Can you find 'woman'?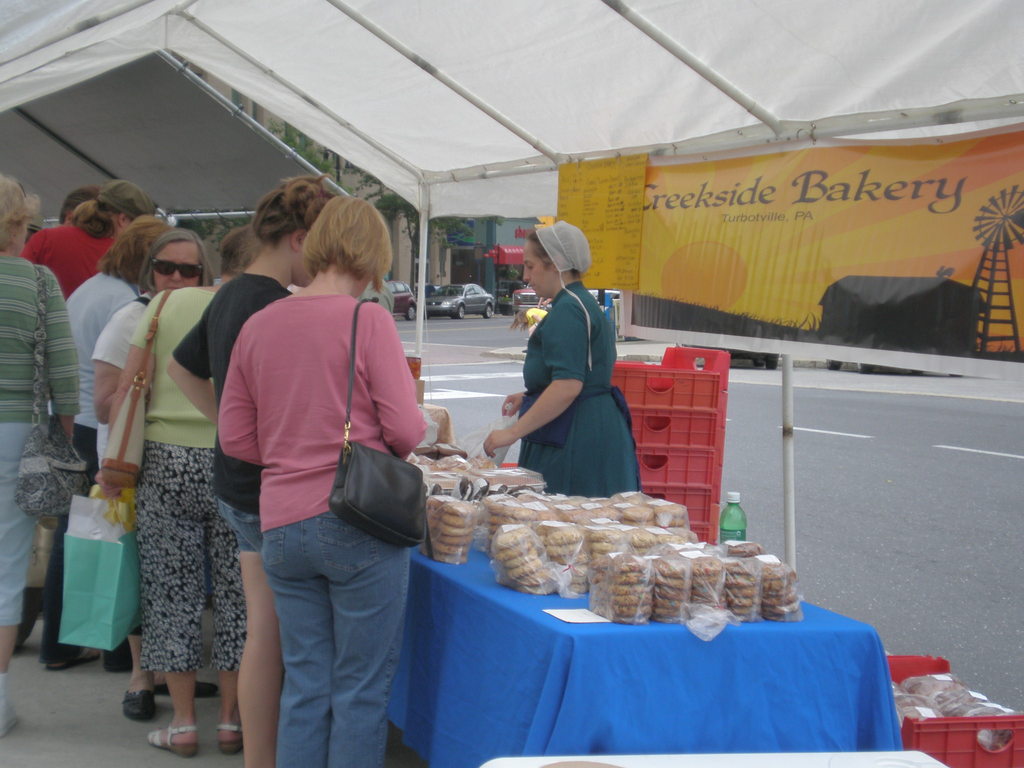
Yes, bounding box: <box>46,210,175,653</box>.
